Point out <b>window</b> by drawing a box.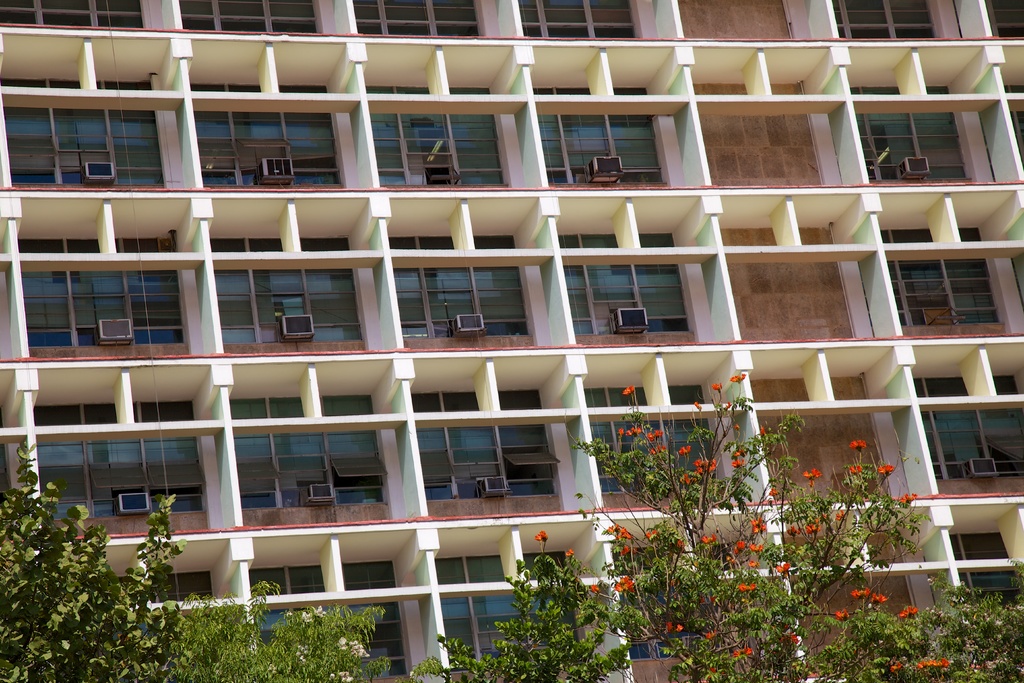
box=[1004, 84, 1023, 169].
